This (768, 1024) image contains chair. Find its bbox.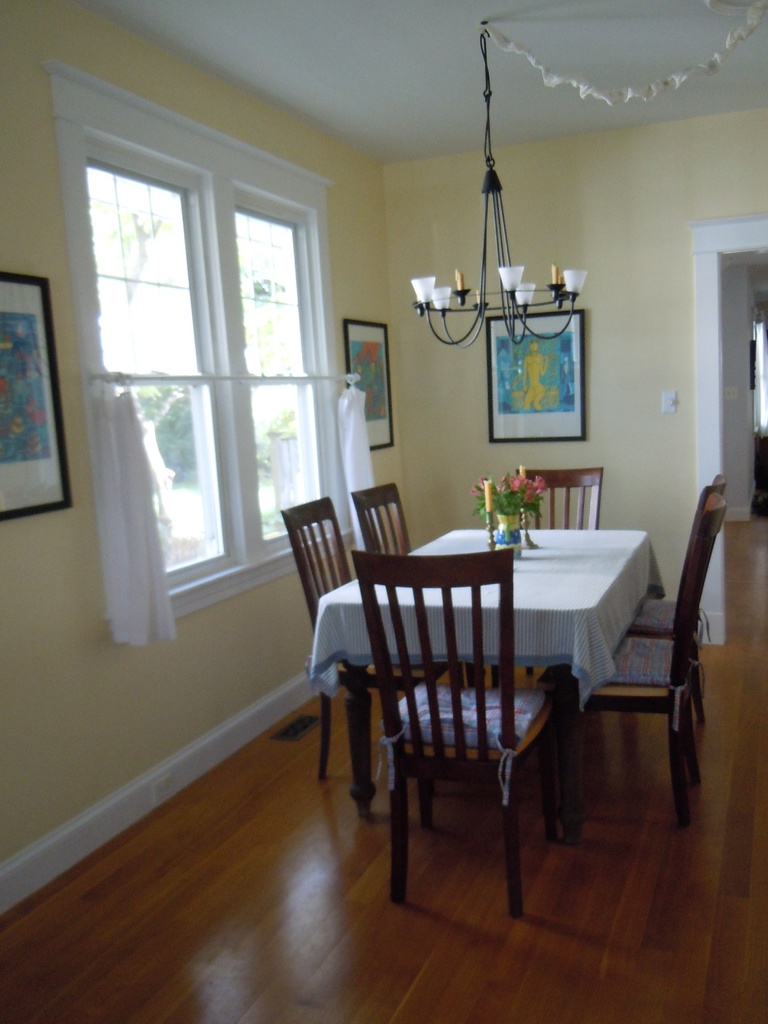
crop(637, 471, 728, 742).
